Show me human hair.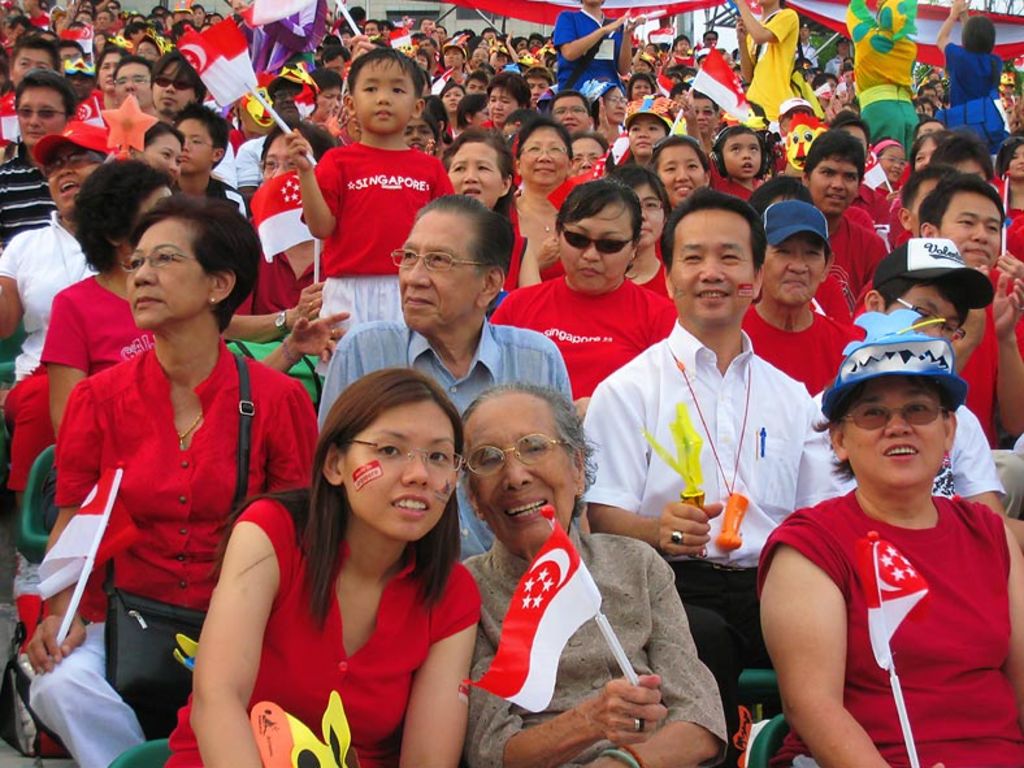
human hair is here: 461/376/596/534.
